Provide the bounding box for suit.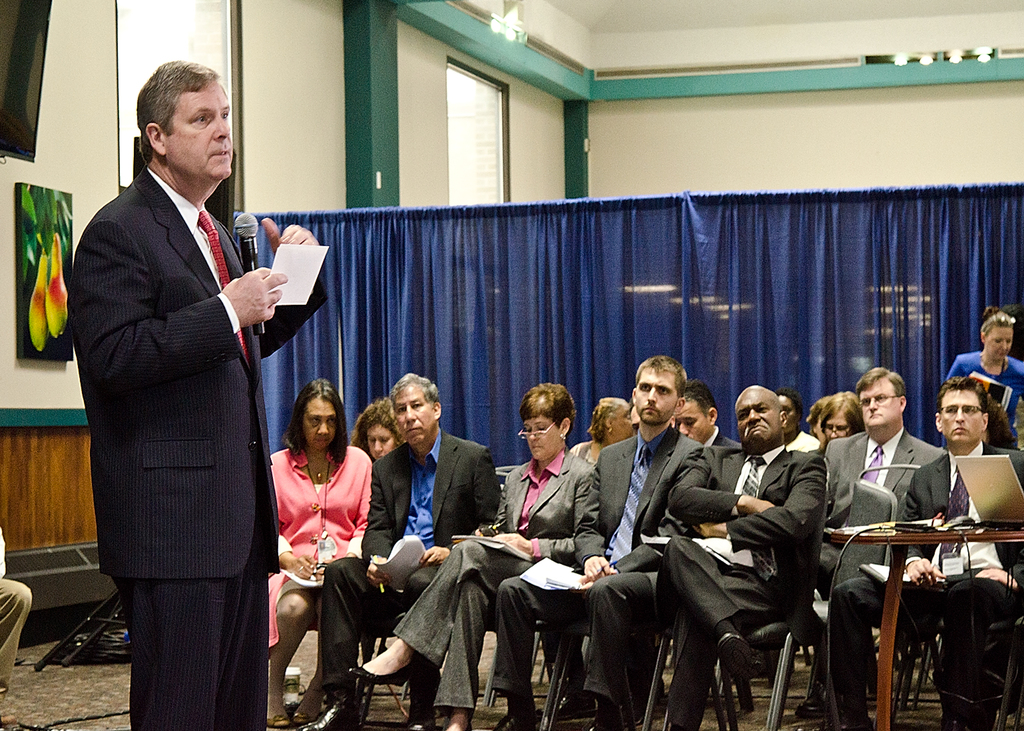
68:170:326:730.
